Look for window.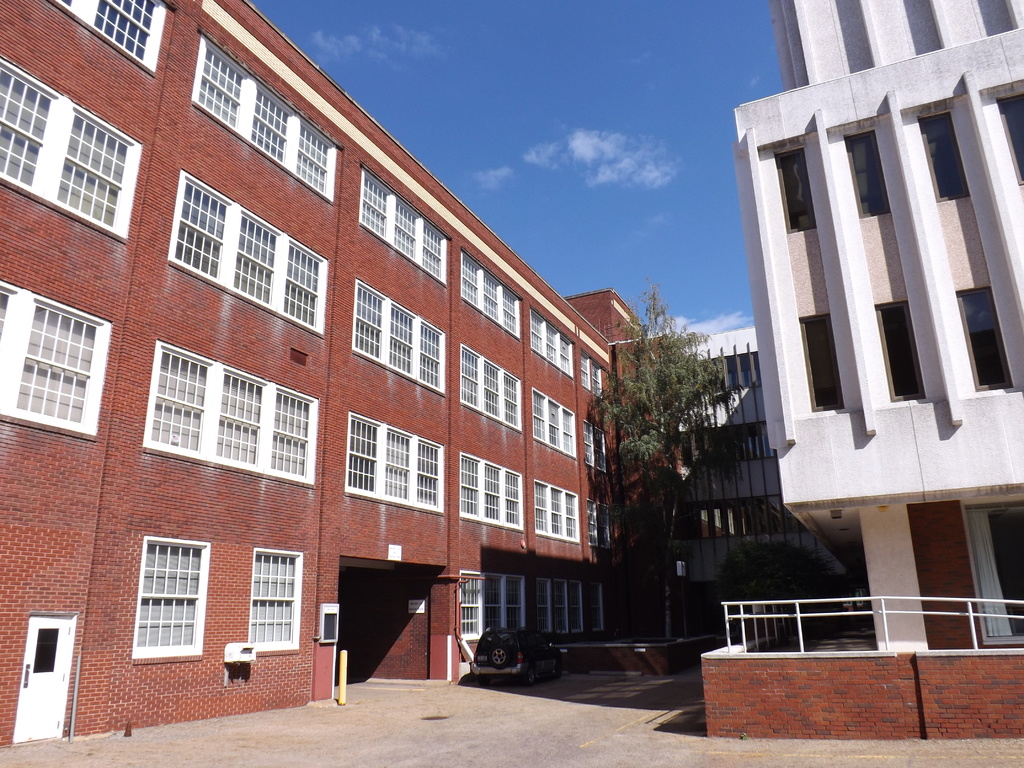
Found: region(125, 532, 202, 661).
